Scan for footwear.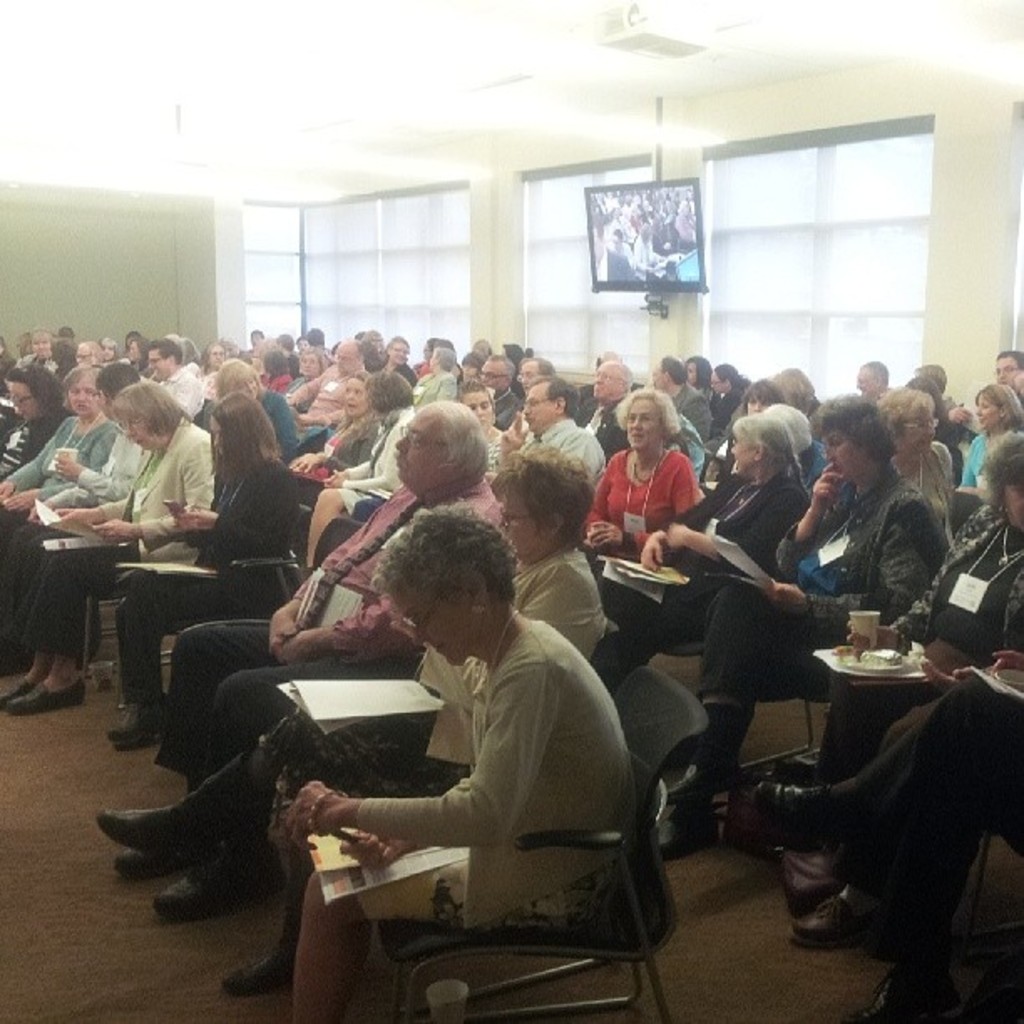
Scan result: Rect(743, 773, 830, 832).
